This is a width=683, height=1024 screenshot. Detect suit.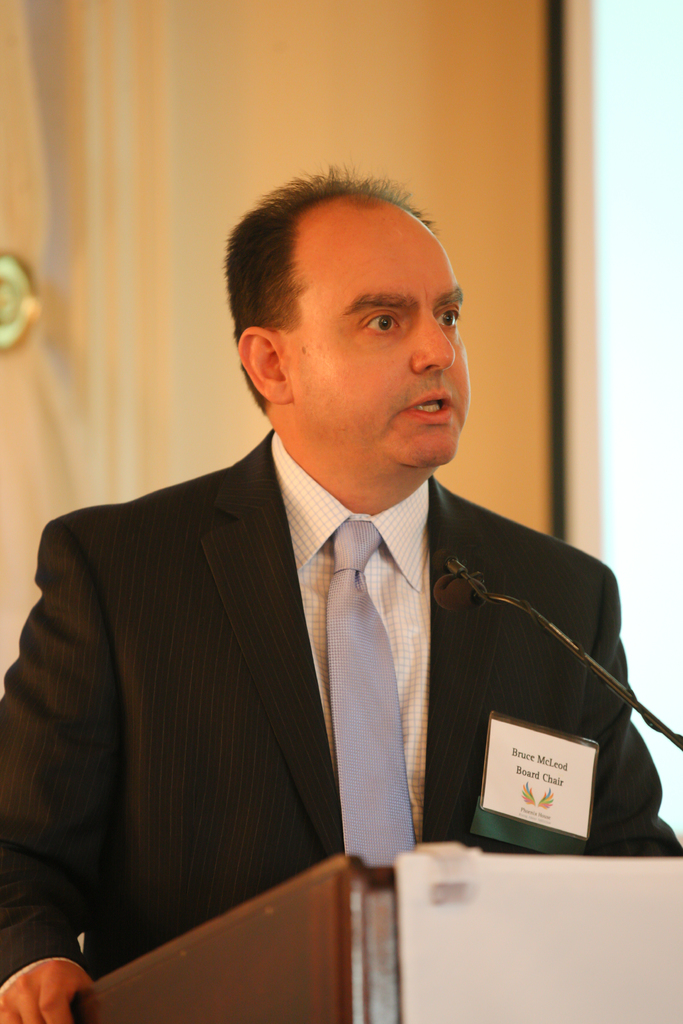
detection(38, 304, 621, 963).
